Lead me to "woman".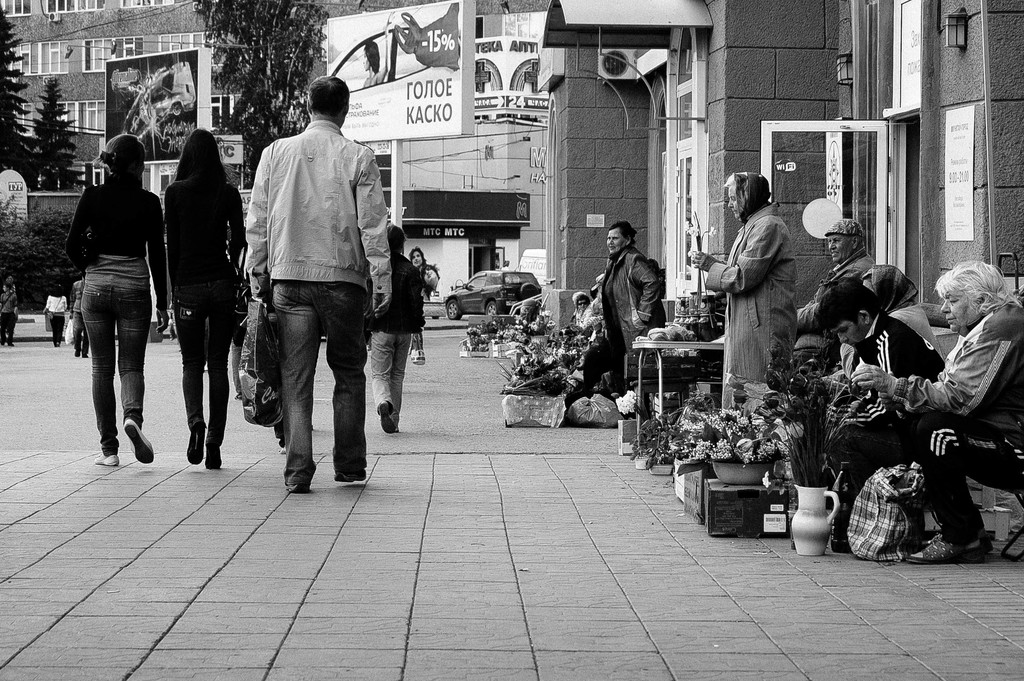
Lead to (left=600, top=219, right=668, bottom=420).
